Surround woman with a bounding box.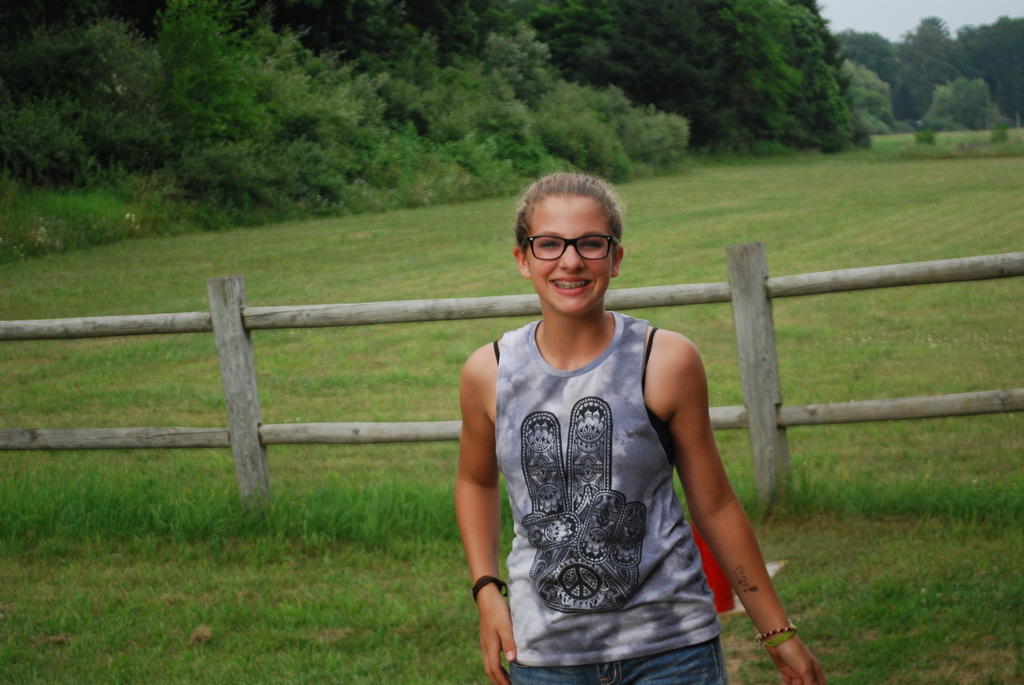
Rect(453, 162, 758, 679).
